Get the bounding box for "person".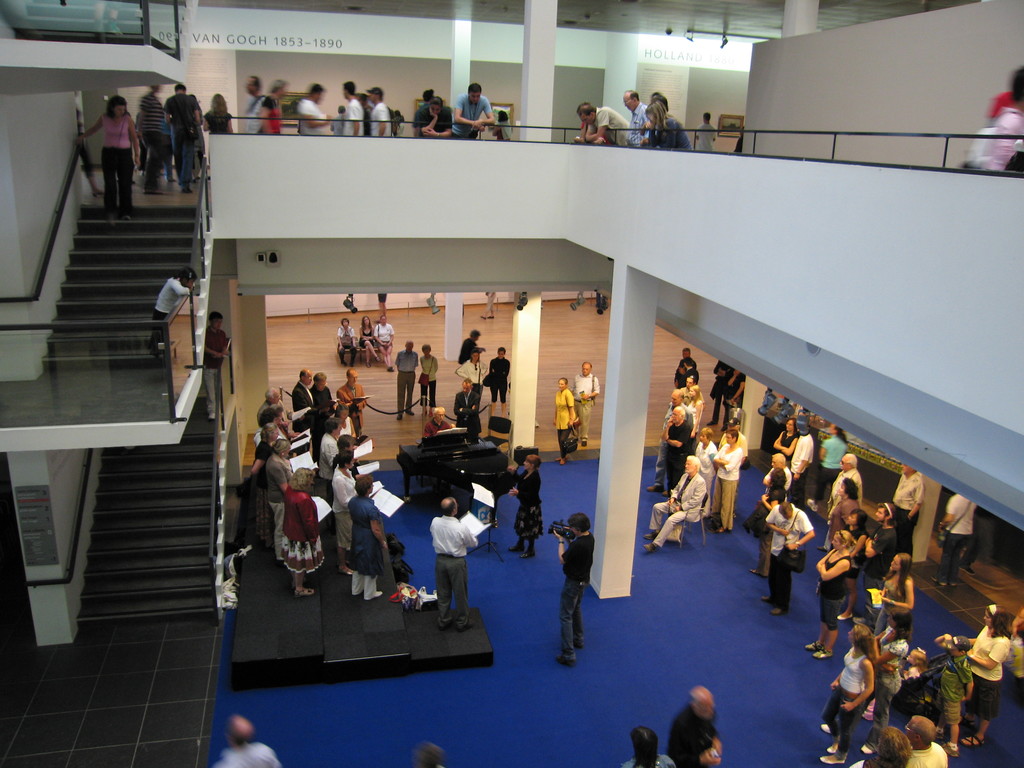
(left=665, top=684, right=722, bottom=767).
